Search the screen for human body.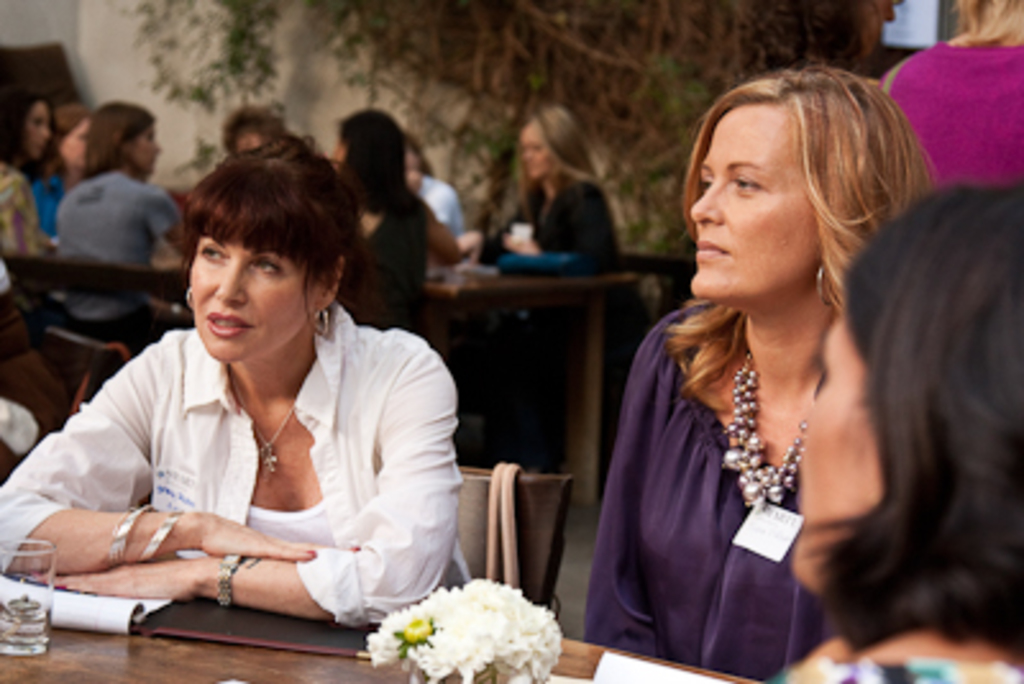
Found at left=881, top=0, right=1021, bottom=195.
